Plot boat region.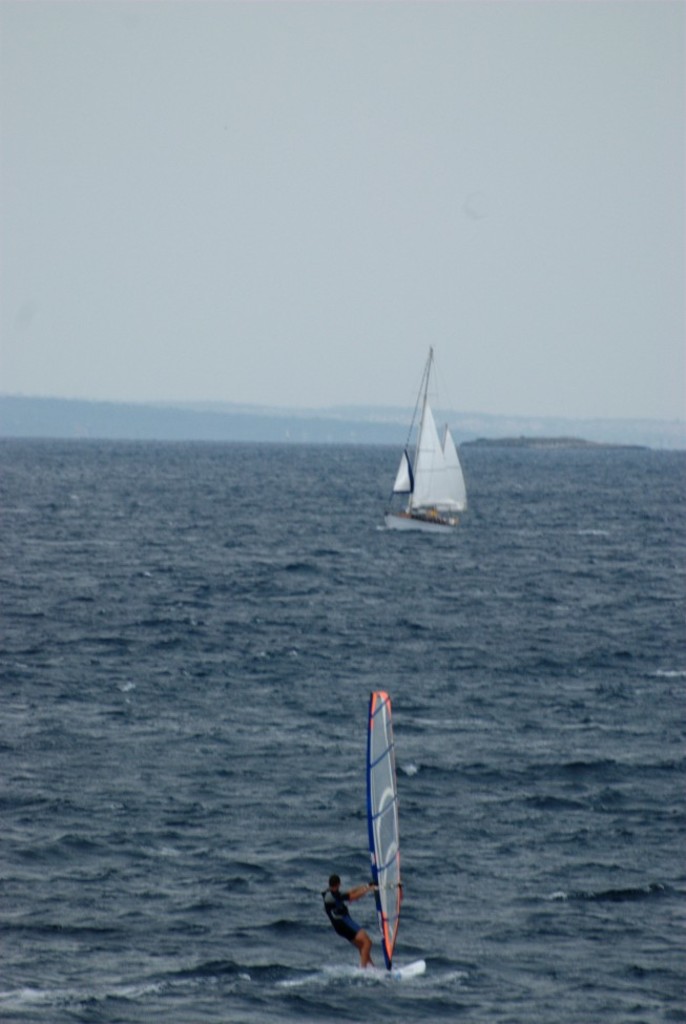
Plotted at 383:334:475:558.
